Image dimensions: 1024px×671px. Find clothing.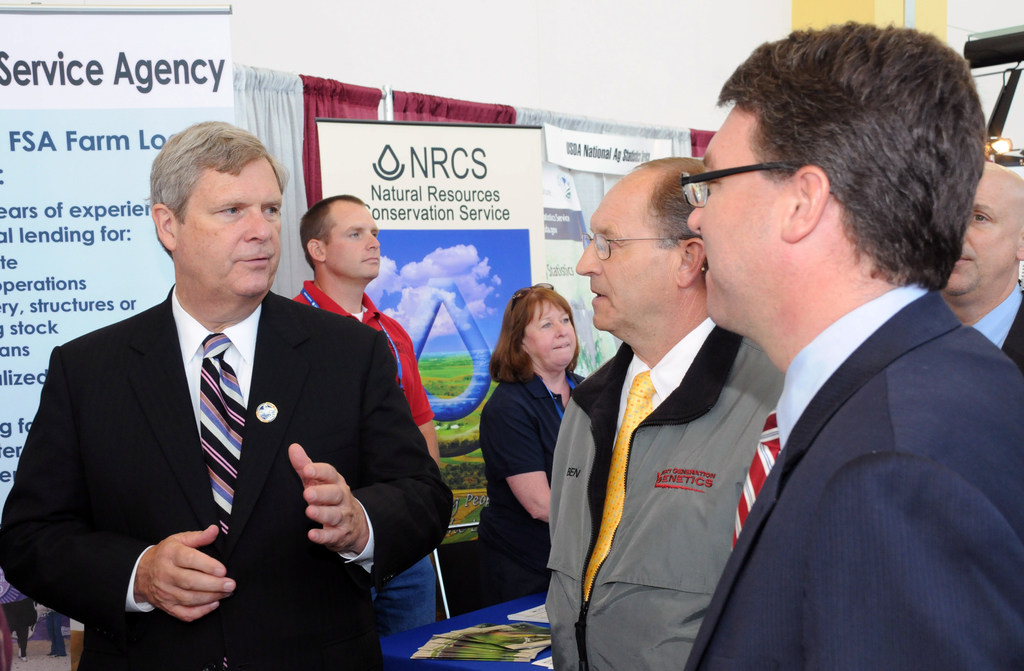
x1=125, y1=287, x2=271, y2=622.
